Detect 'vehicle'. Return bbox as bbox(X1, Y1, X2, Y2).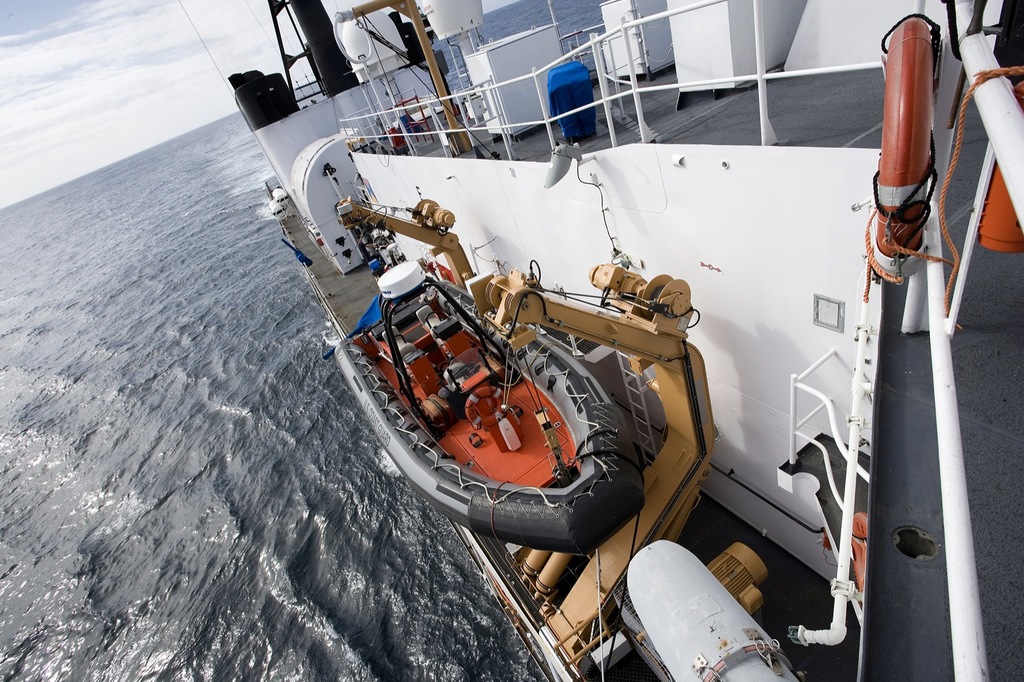
bbox(179, 0, 1023, 681).
